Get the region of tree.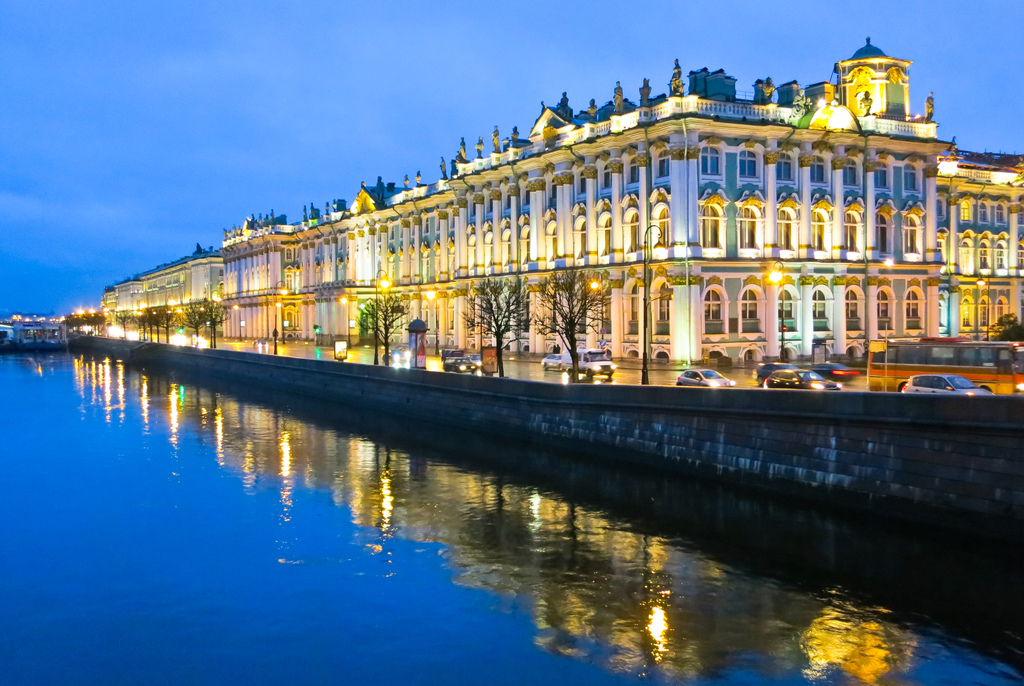
detection(116, 311, 132, 343).
